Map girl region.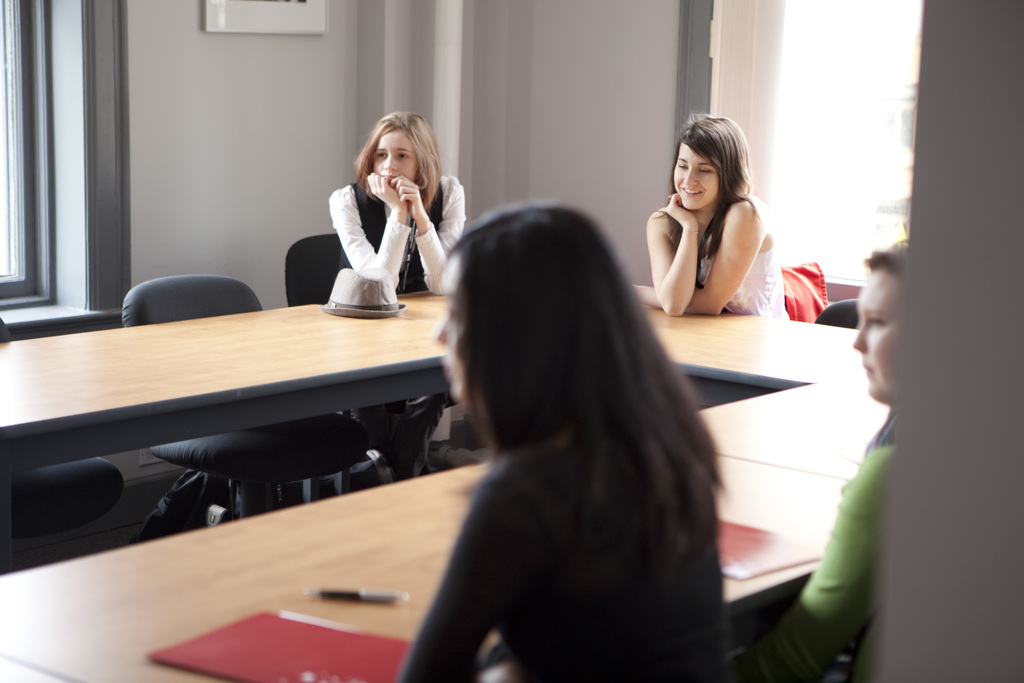
Mapped to [x1=328, y1=110, x2=466, y2=469].
